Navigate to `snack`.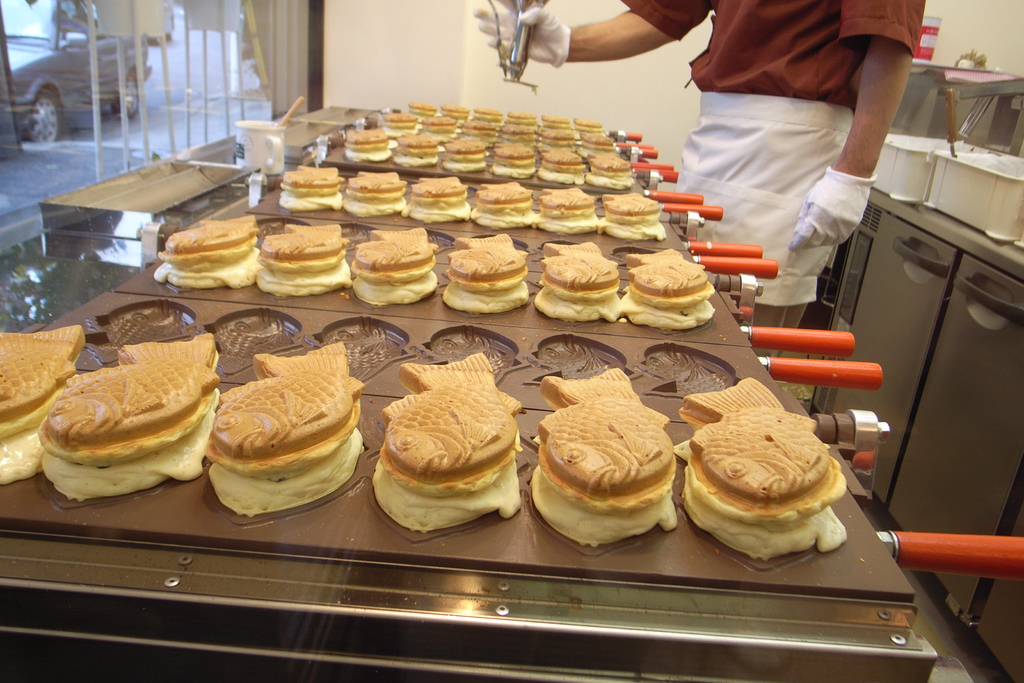
Navigation target: [x1=443, y1=142, x2=486, y2=169].
